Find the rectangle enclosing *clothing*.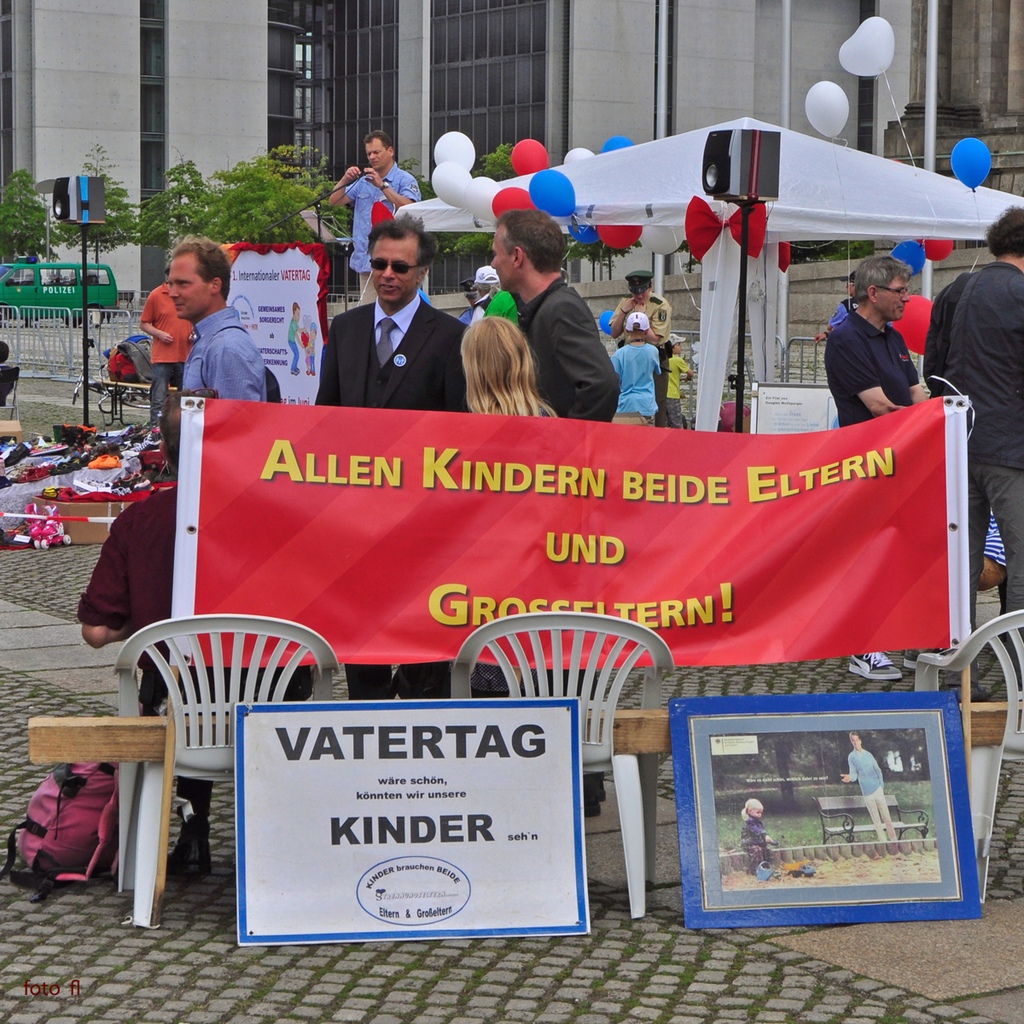
(926, 237, 1023, 601).
